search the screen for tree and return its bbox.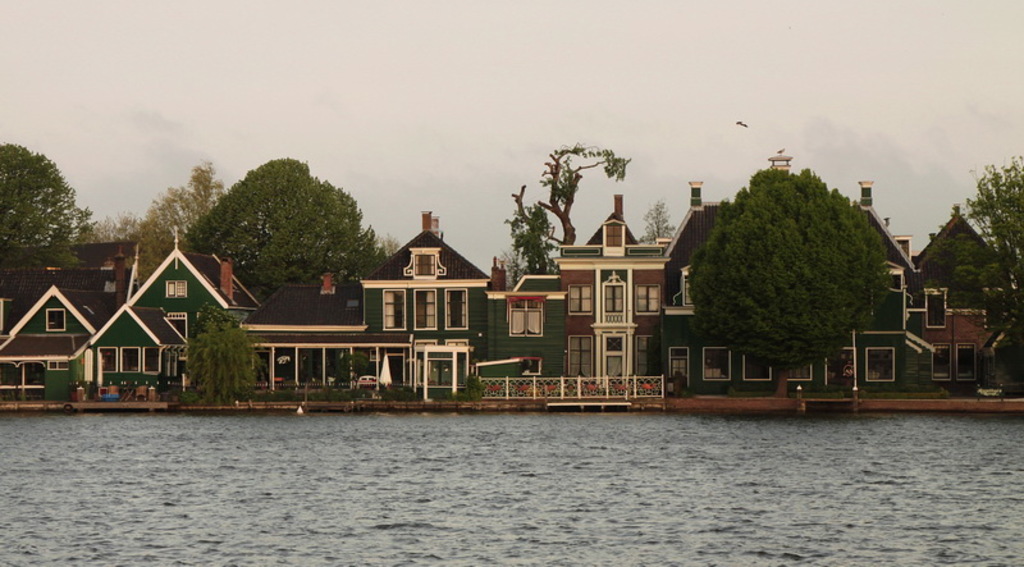
Found: 960/164/1023/333.
